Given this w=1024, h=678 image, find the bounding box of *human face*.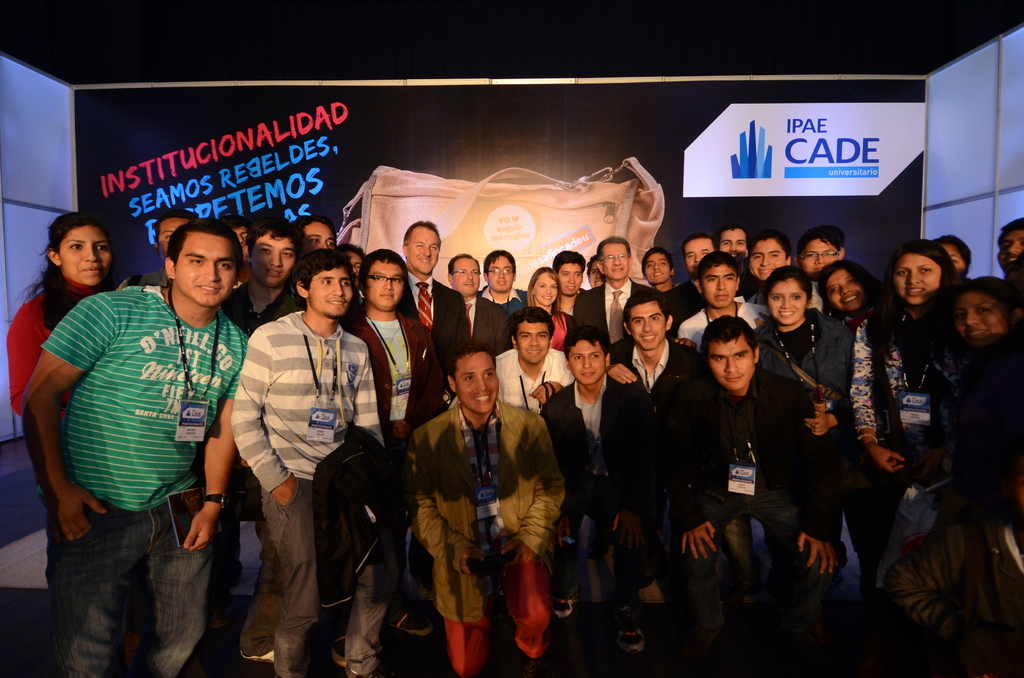
x1=944 y1=241 x2=968 y2=272.
